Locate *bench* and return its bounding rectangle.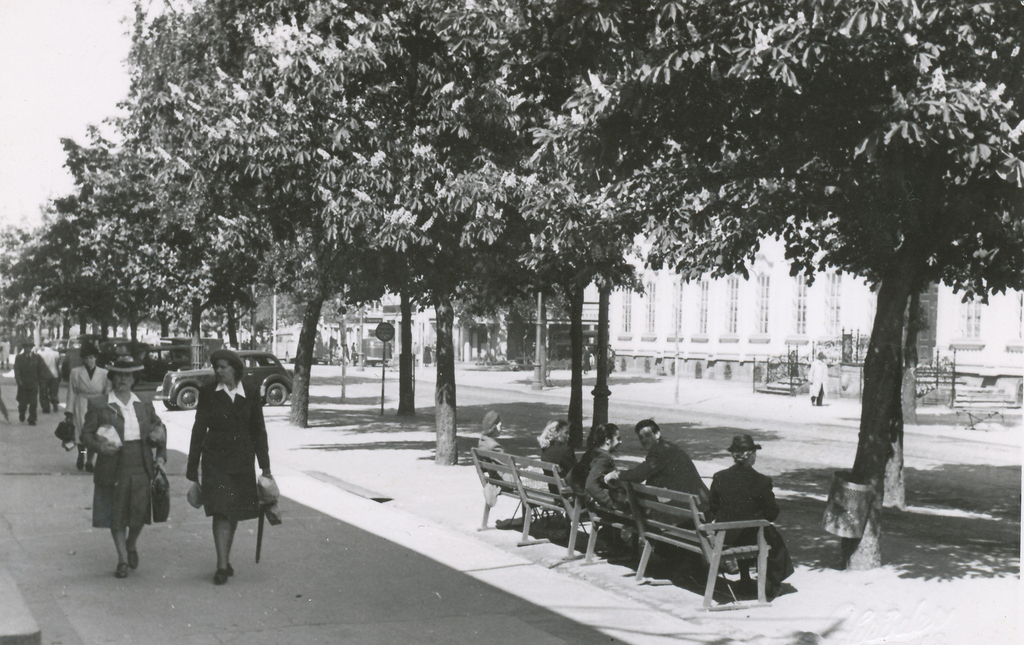
bbox=[953, 391, 1017, 429].
